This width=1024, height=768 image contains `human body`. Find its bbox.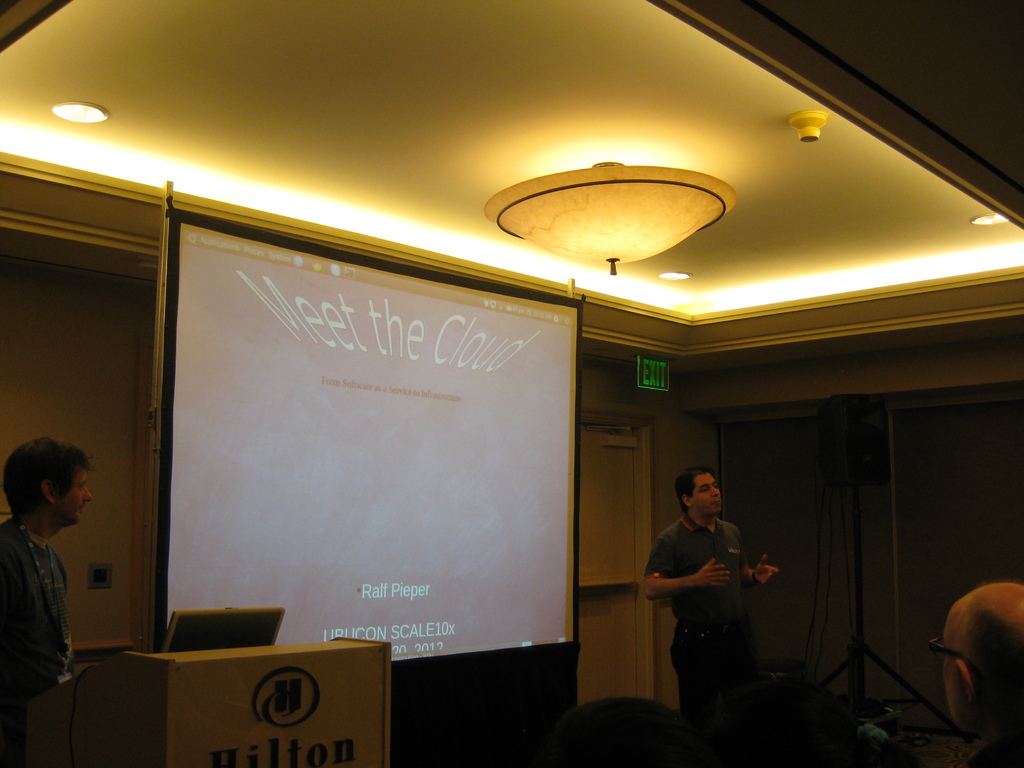
(x1=5, y1=438, x2=74, y2=765).
